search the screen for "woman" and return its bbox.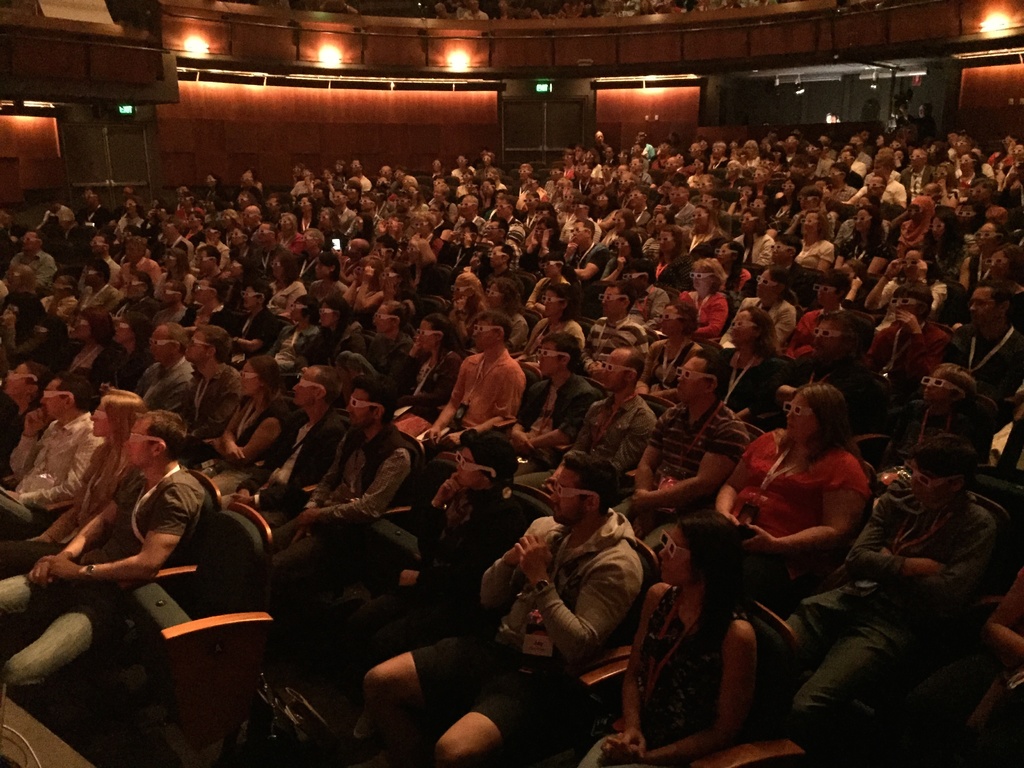
Found: rect(0, 388, 150, 582).
